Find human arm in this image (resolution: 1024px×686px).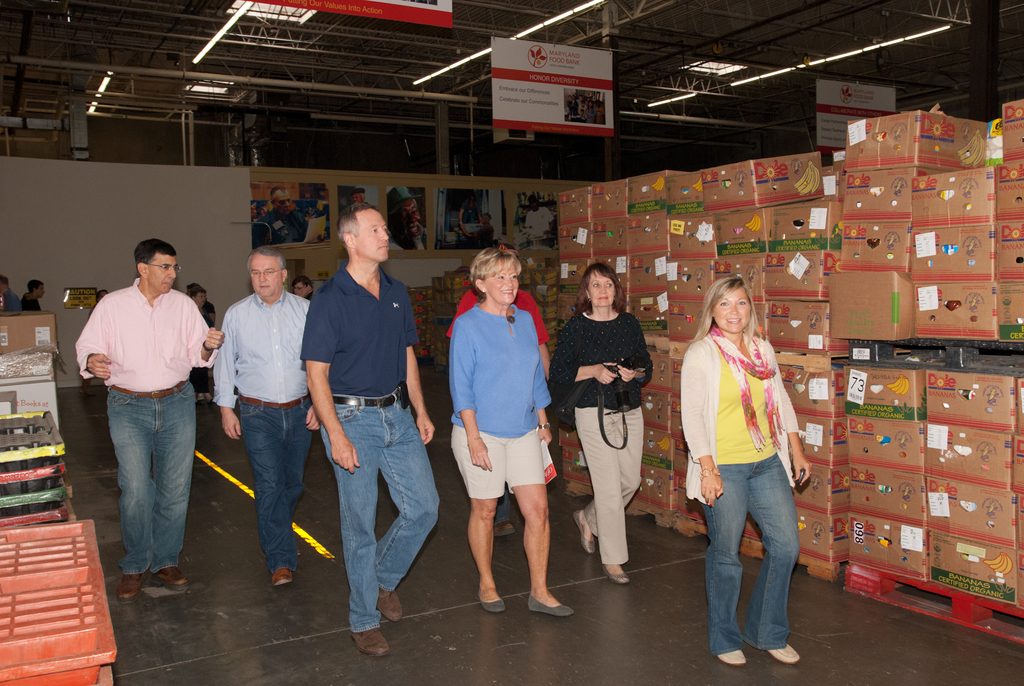
[left=209, top=302, right=249, bottom=448].
